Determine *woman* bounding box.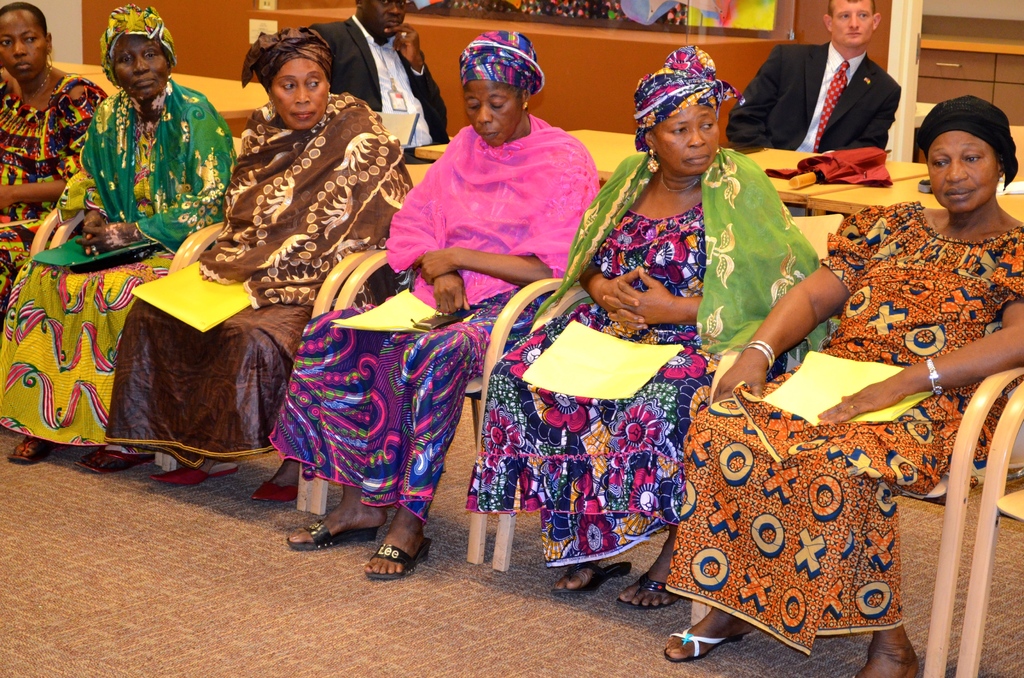
Determined: 665 93 1023 677.
